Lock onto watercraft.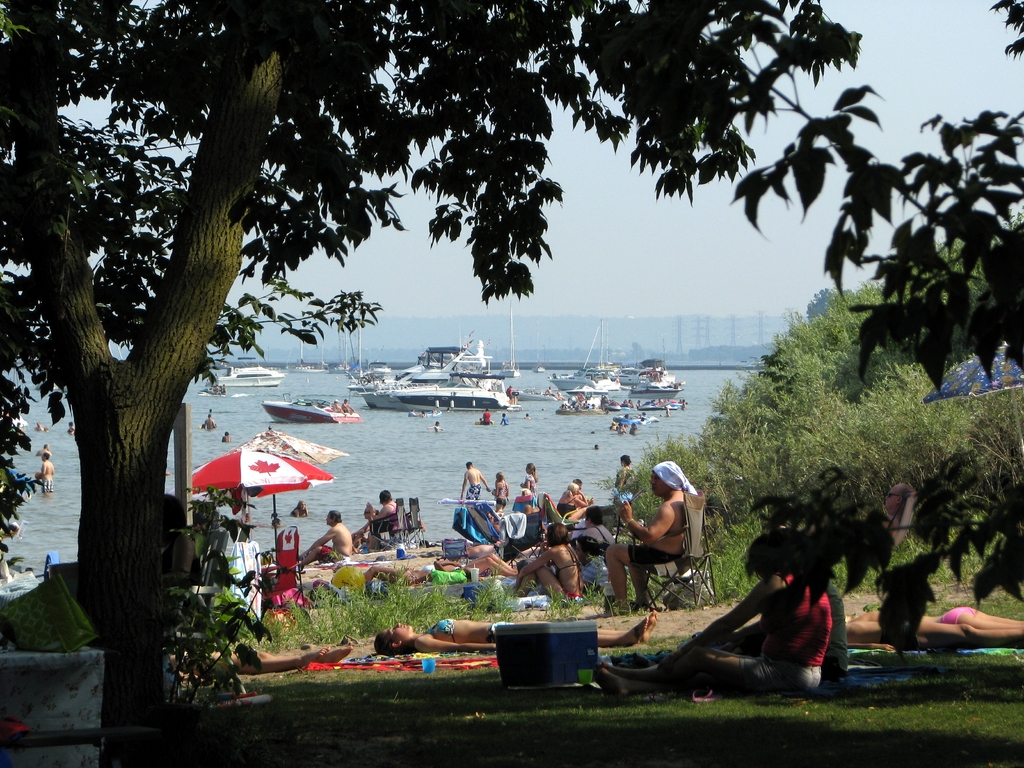
Locked: bbox=(208, 364, 290, 390).
